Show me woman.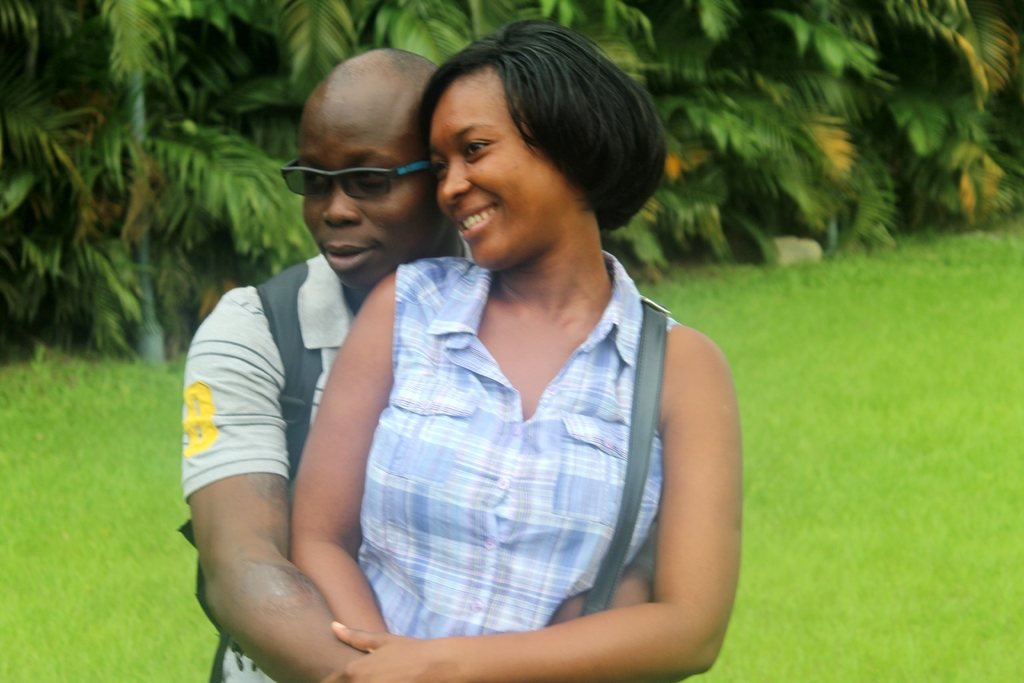
woman is here: (276,21,747,663).
